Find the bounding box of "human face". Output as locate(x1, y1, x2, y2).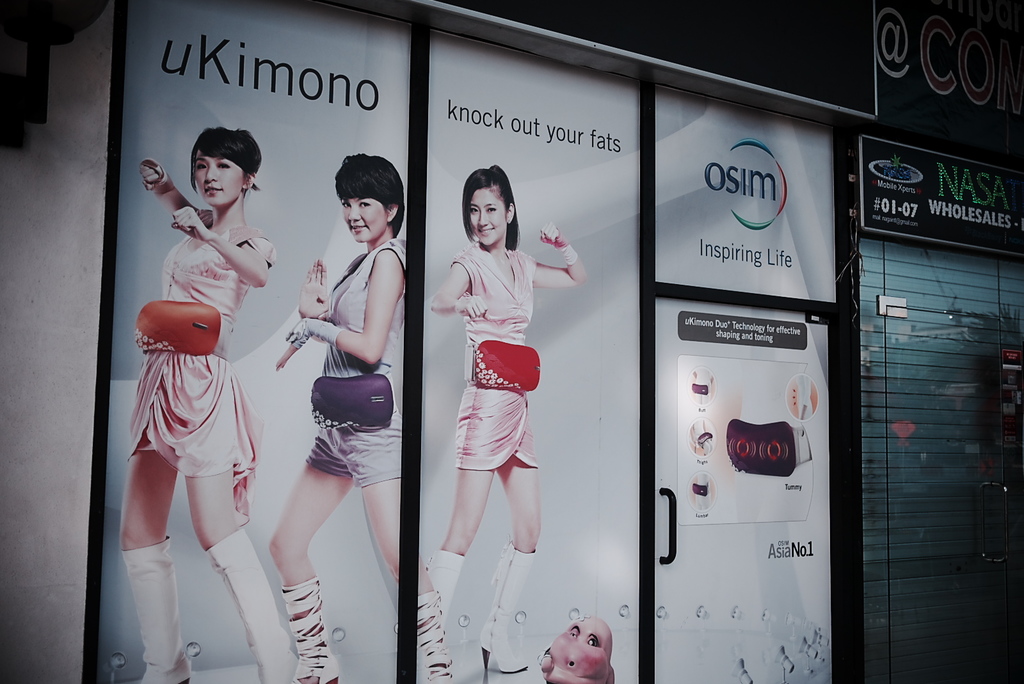
locate(471, 192, 508, 242).
